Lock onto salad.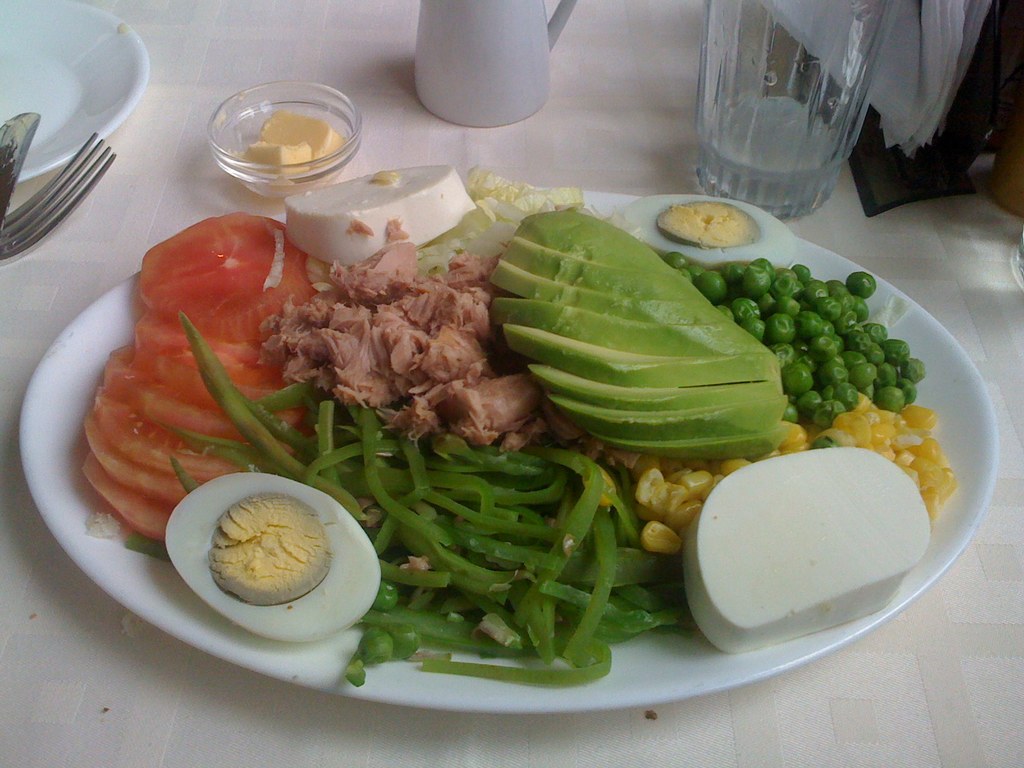
Locked: [left=86, top=147, right=952, bottom=717].
